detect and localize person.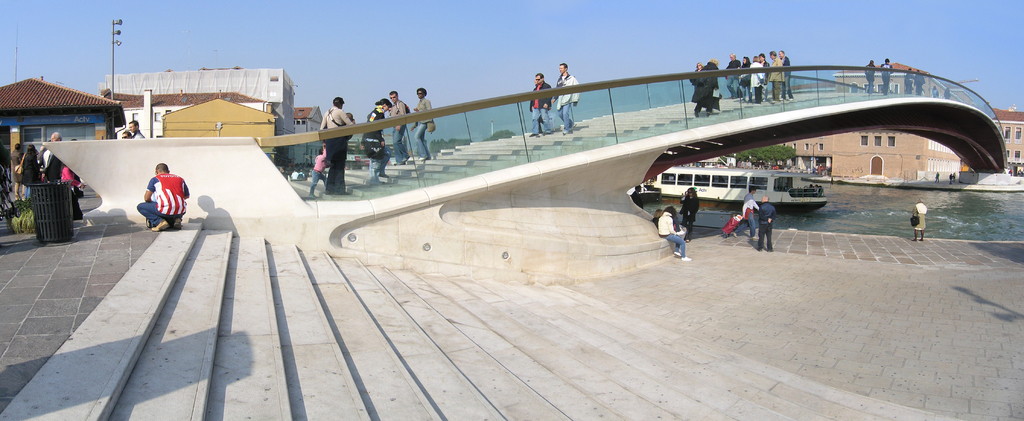
Localized at detection(943, 90, 951, 99).
